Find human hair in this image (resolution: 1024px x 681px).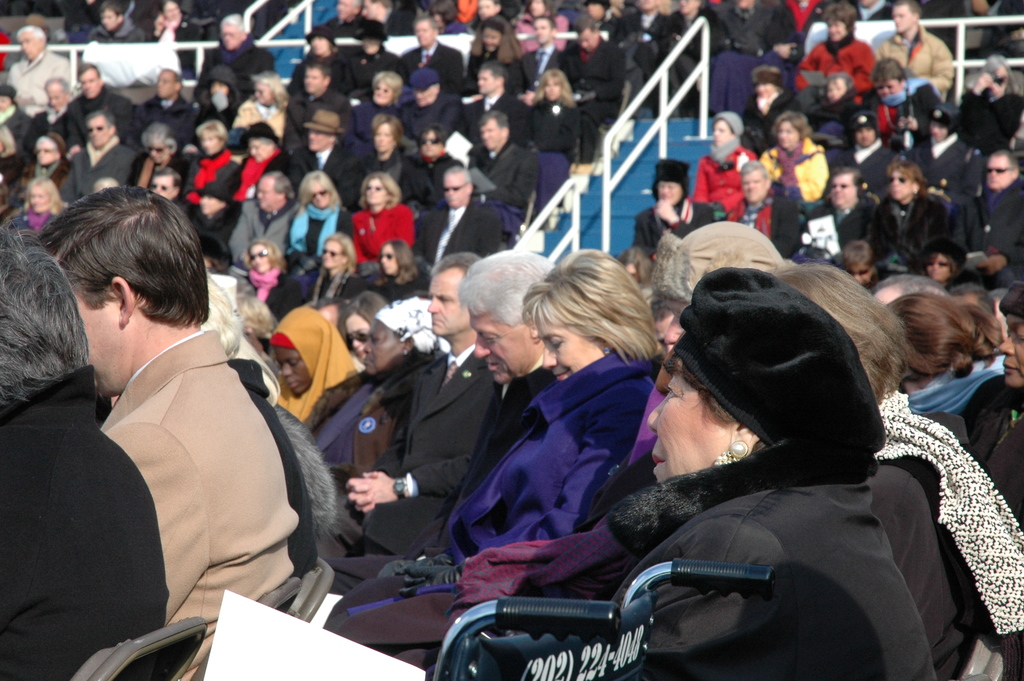
left=517, top=246, right=667, bottom=368.
